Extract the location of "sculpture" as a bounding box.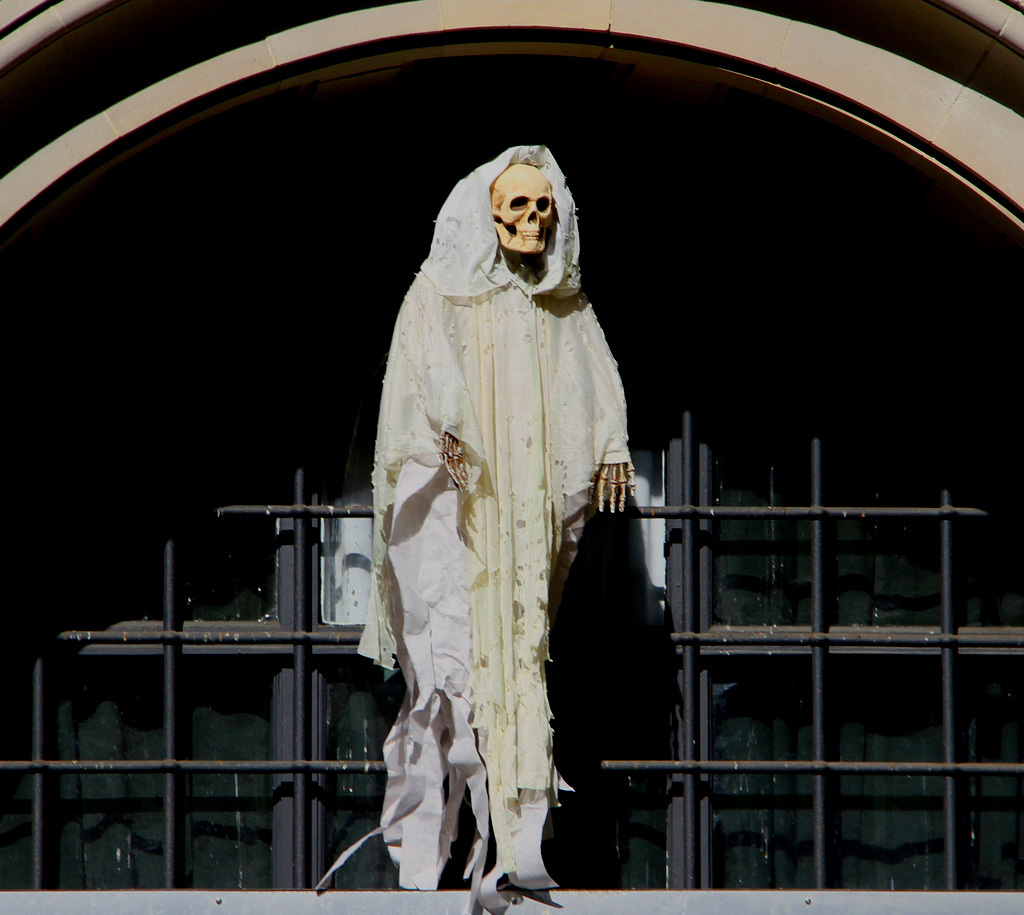
(363,178,662,880).
